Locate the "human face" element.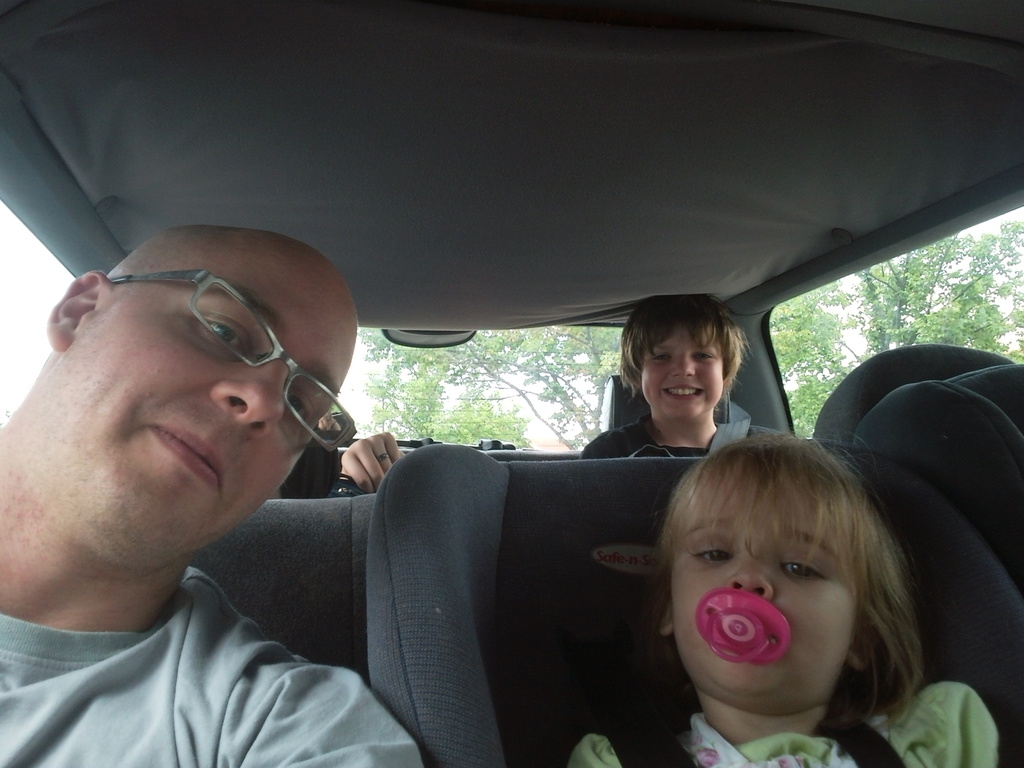
Element bbox: bbox=[58, 261, 348, 570].
